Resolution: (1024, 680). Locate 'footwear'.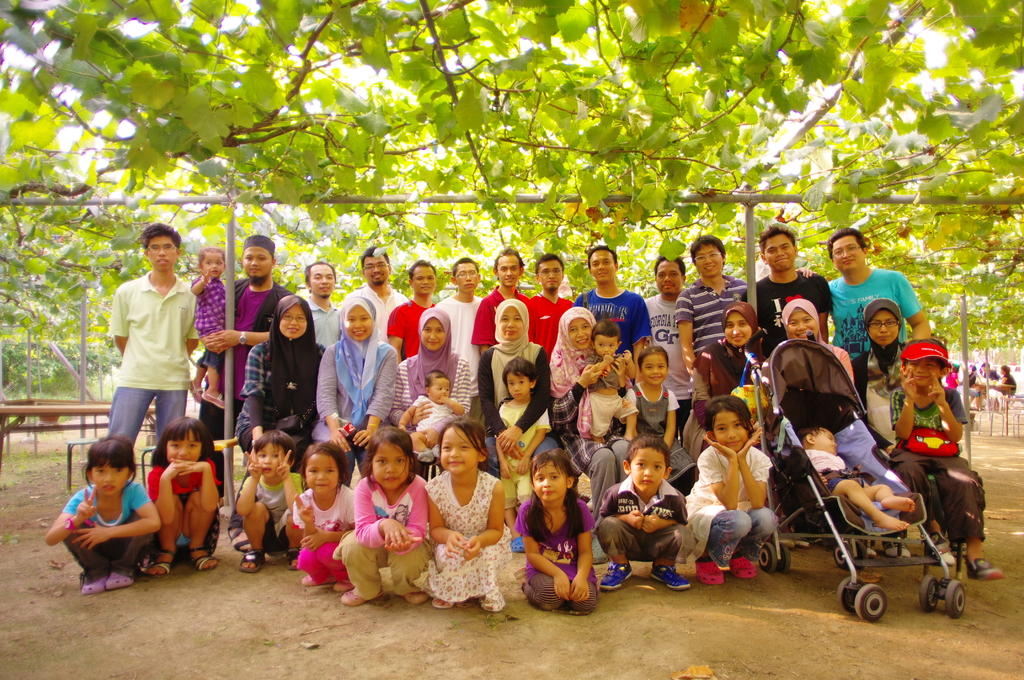
651/565/690/590.
